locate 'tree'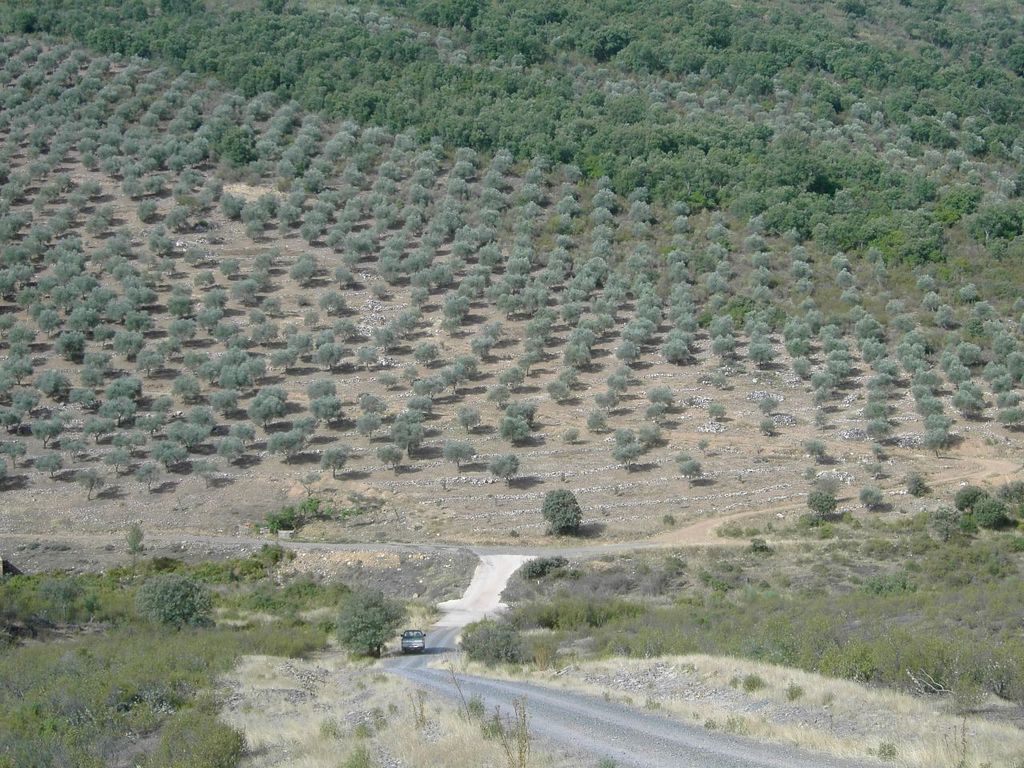
pyautogui.locateOnScreen(0, 402, 18, 438)
